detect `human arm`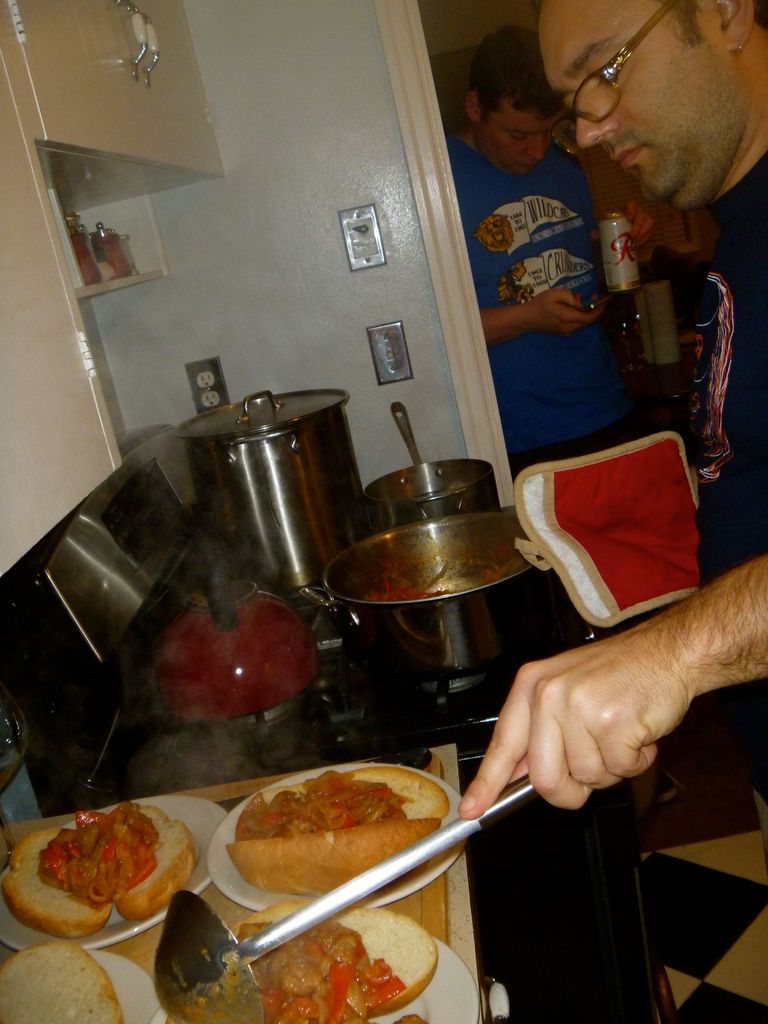
BBox(716, 450, 767, 595)
